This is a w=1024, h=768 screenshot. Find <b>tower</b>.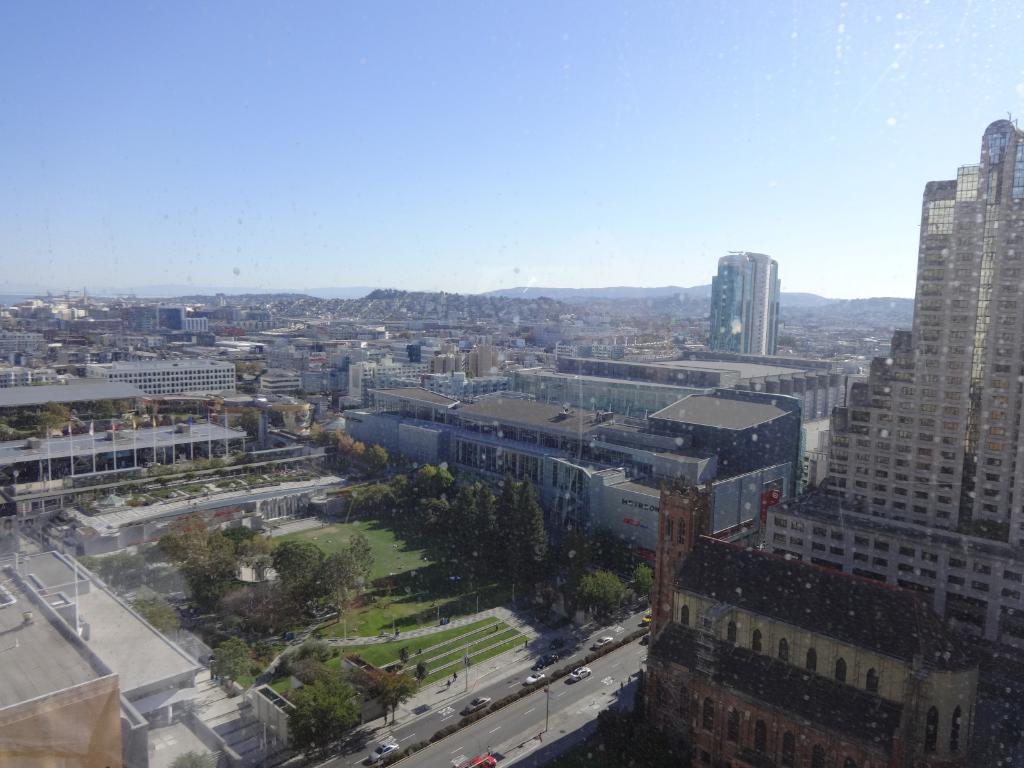
Bounding box: pyautogui.locateOnScreen(751, 164, 1006, 682).
